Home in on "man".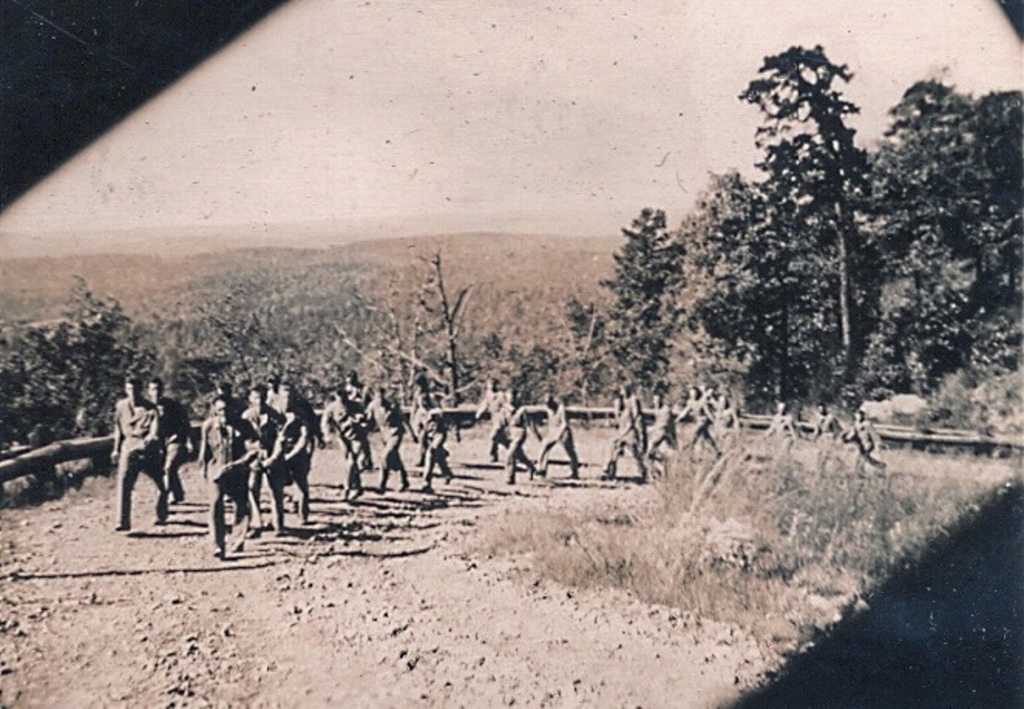
Homed in at region(144, 375, 199, 511).
